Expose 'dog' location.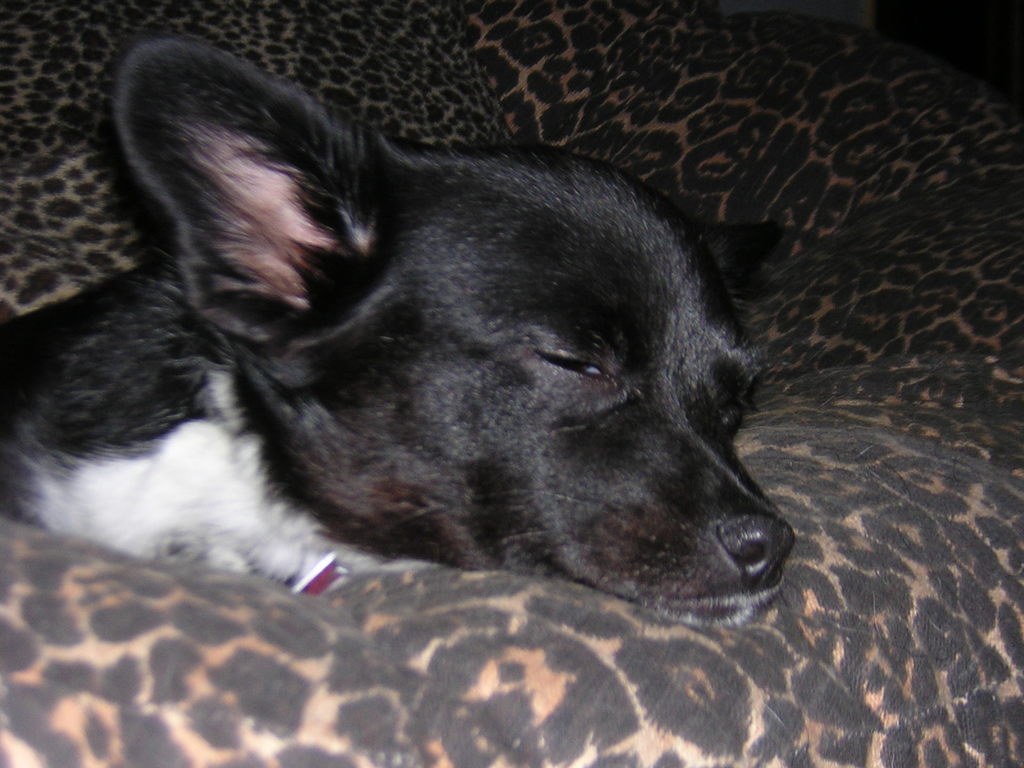
Exposed at [x1=0, y1=36, x2=800, y2=627].
